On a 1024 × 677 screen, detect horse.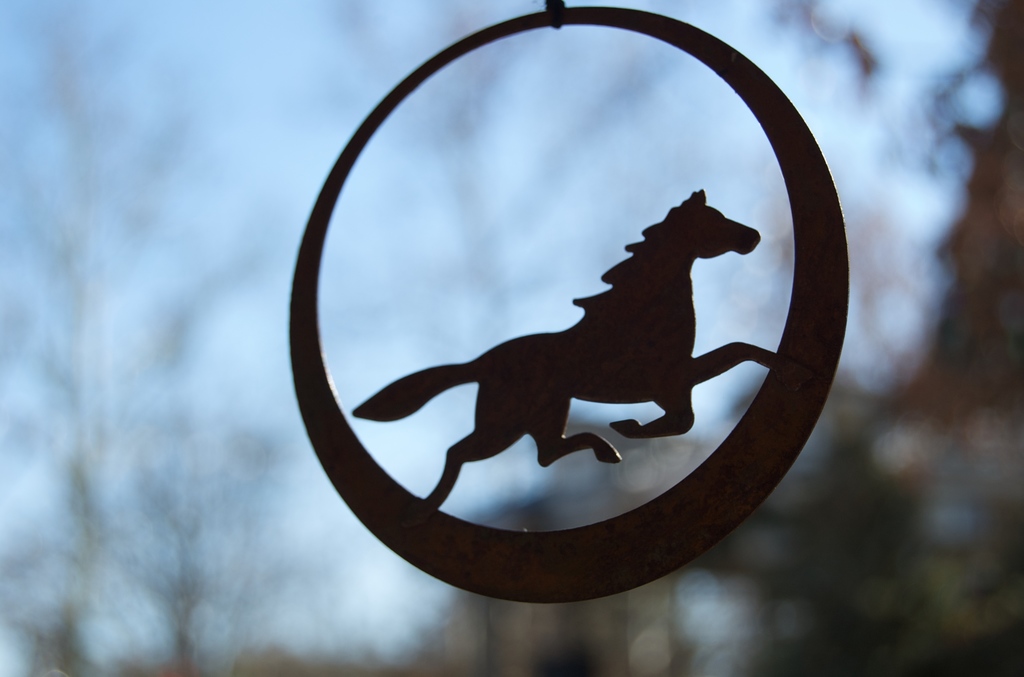
select_region(351, 186, 777, 513).
